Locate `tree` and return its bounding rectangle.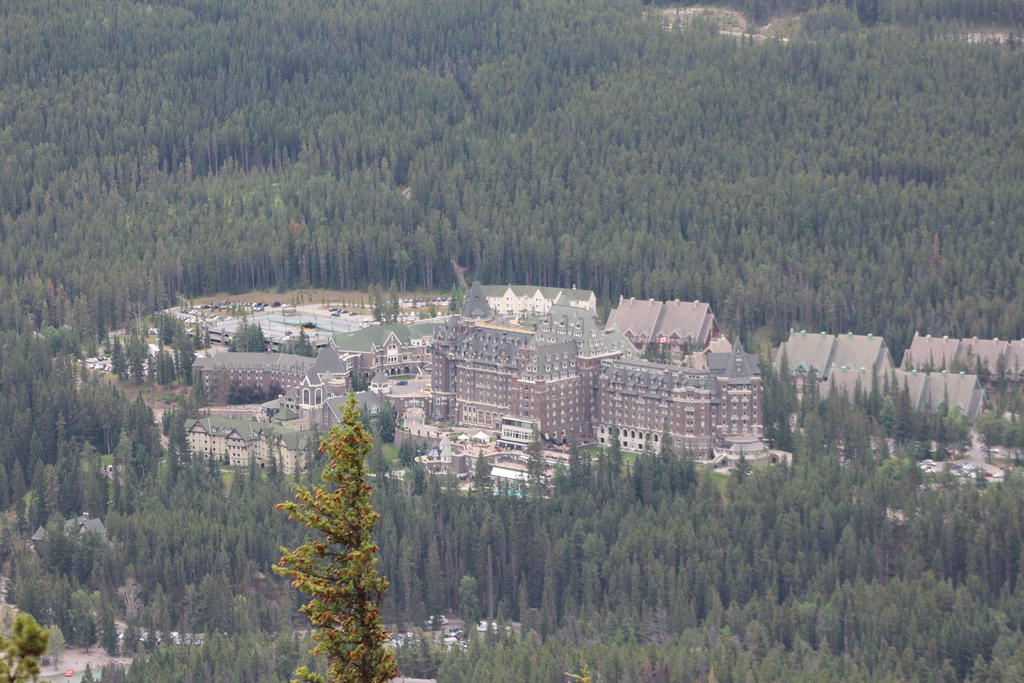
216:623:237:682.
